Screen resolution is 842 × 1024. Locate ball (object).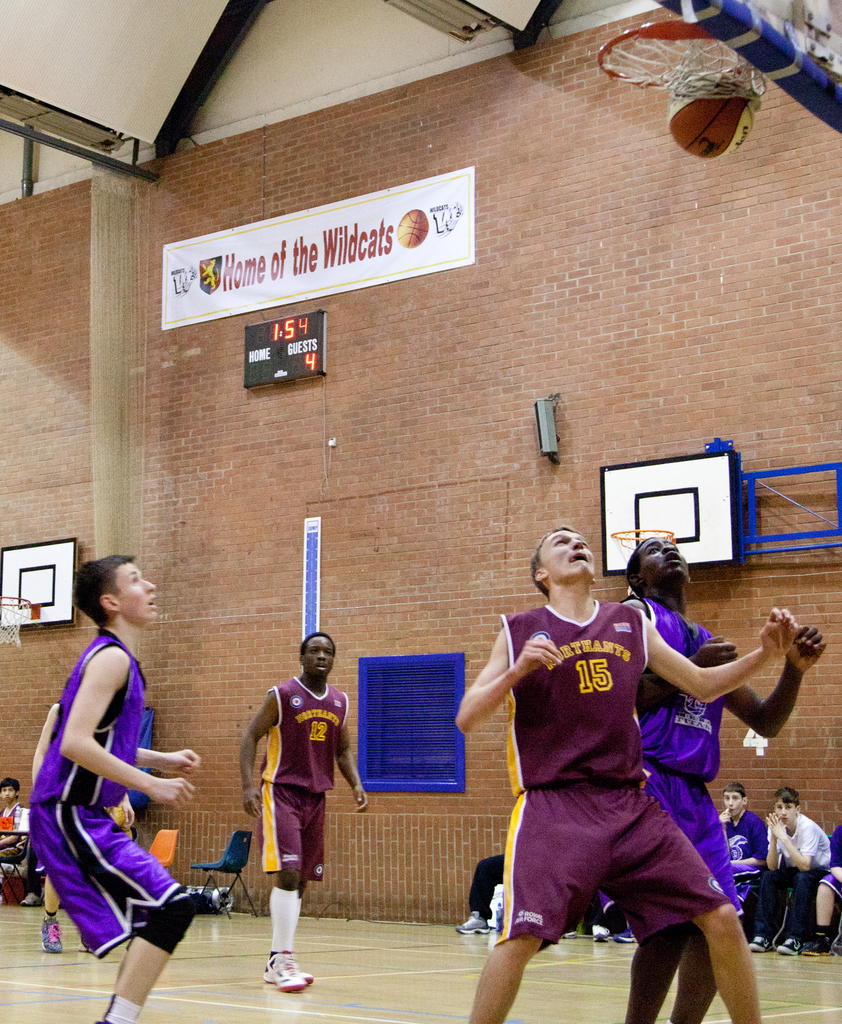
rect(395, 211, 430, 246).
